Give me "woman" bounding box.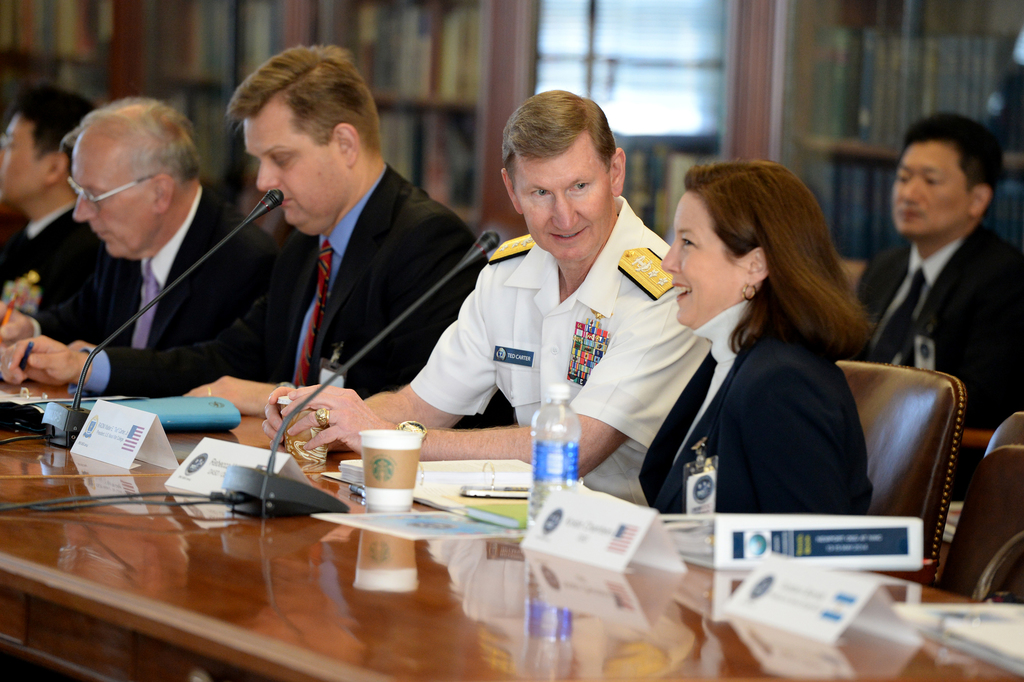
<region>674, 146, 939, 578</region>.
